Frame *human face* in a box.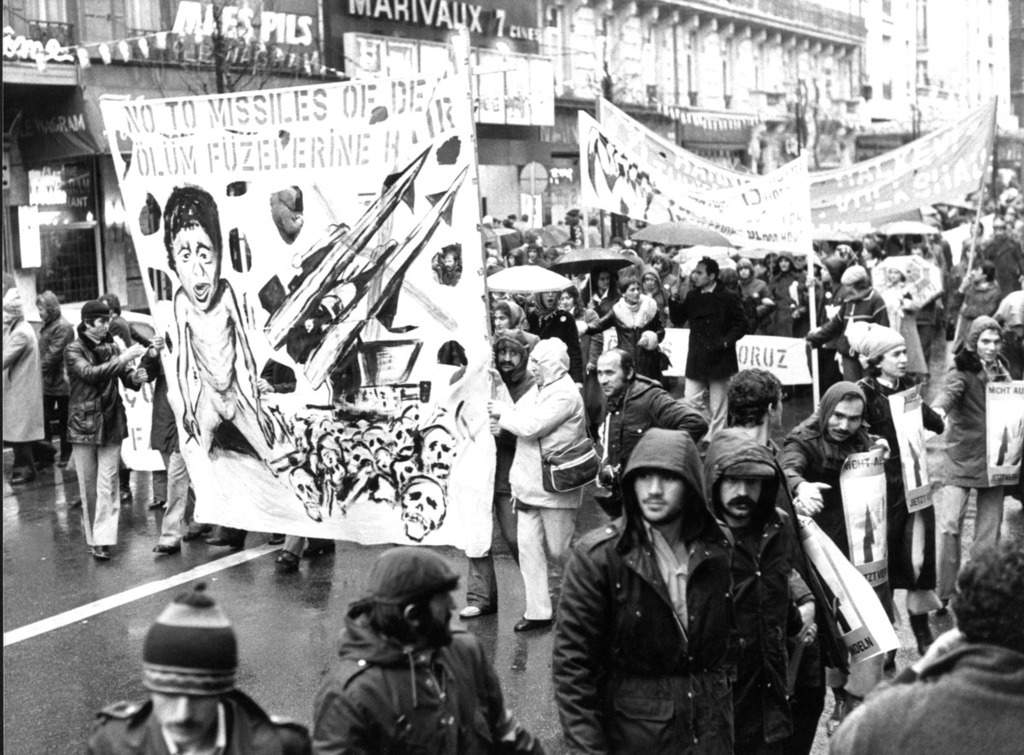
(971,266,986,283).
